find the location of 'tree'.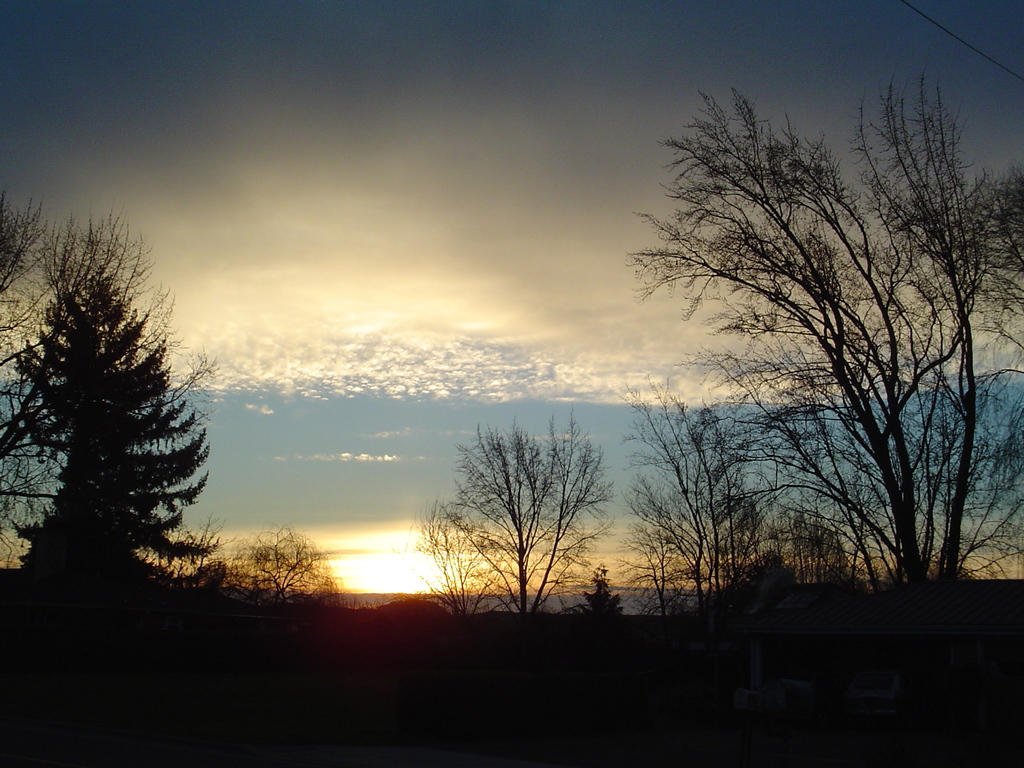
Location: bbox=[20, 209, 221, 604].
